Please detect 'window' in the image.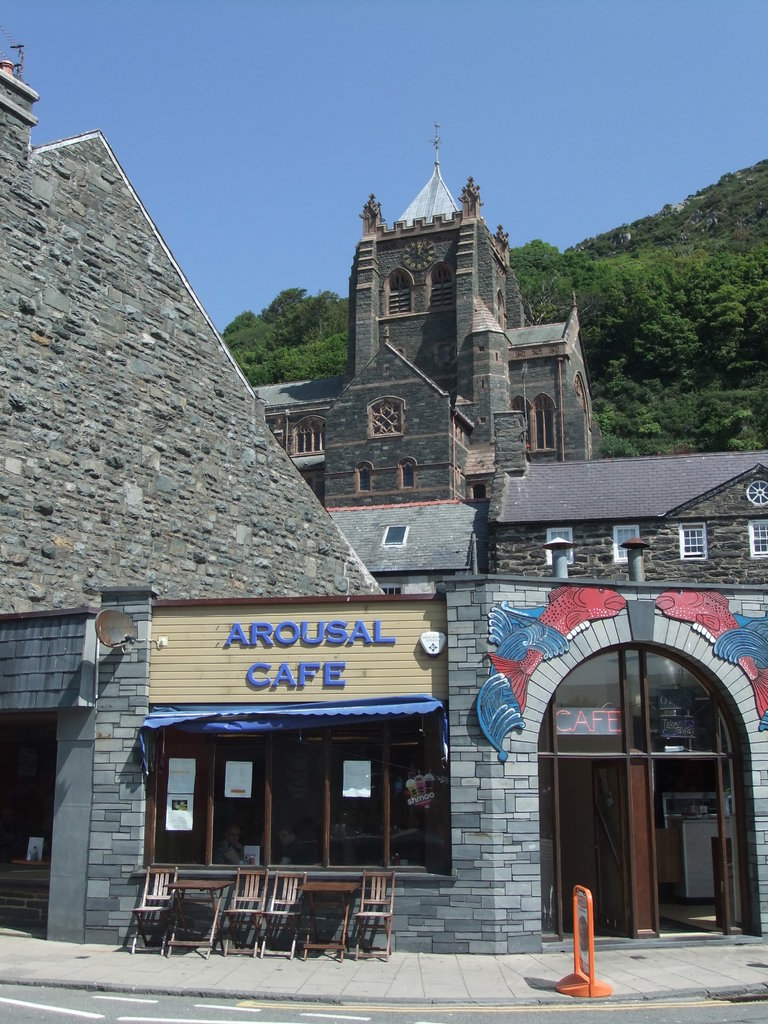
bbox=[545, 529, 574, 563].
